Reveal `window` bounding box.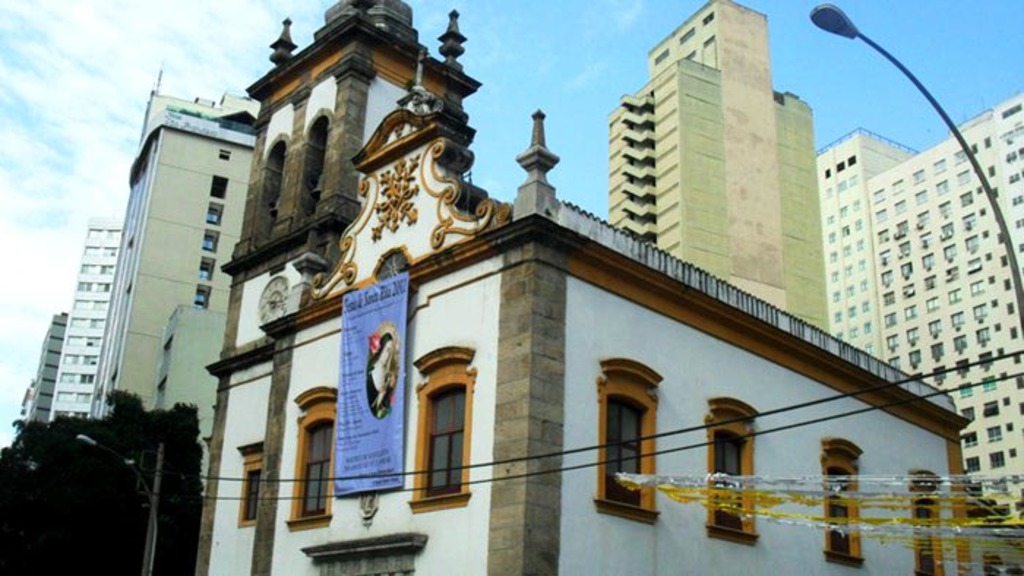
Revealed: [206, 173, 227, 202].
